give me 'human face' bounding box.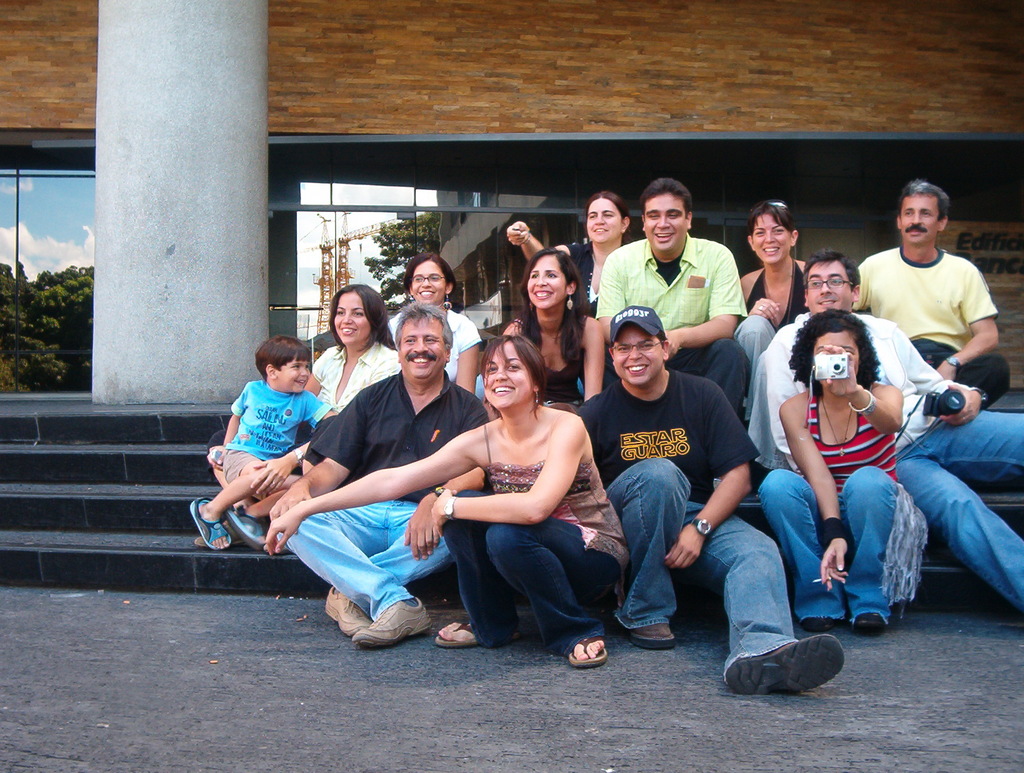
pyautogui.locateOnScreen(412, 261, 452, 297).
